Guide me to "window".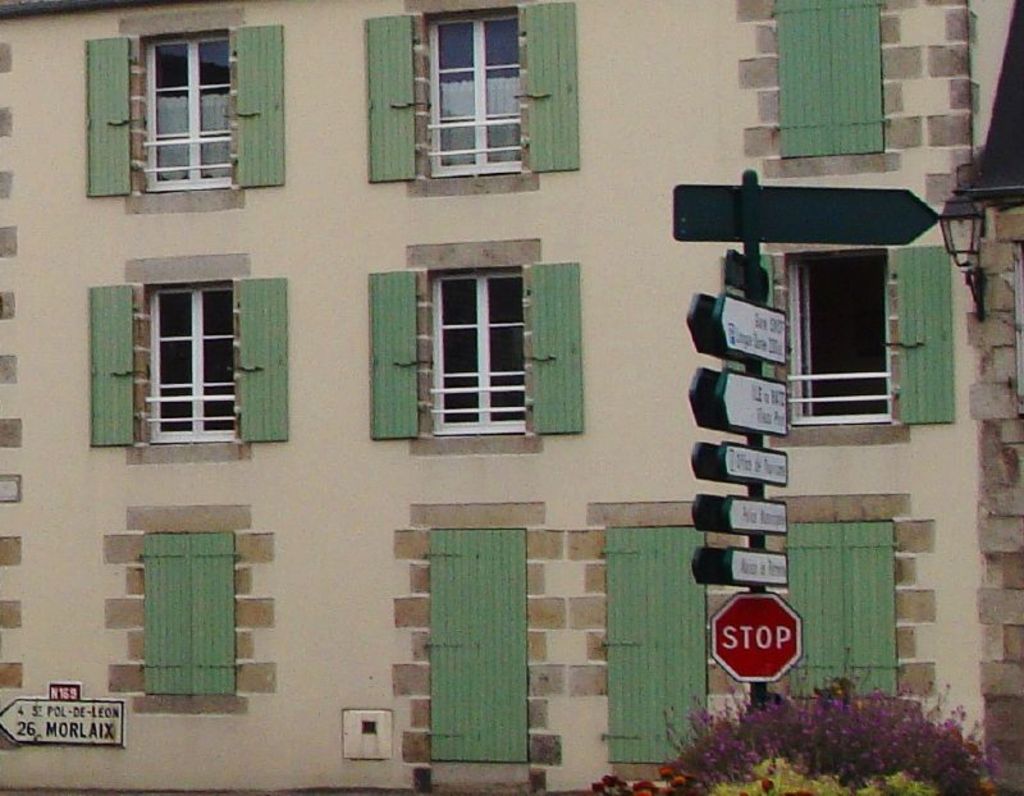
Guidance: (x1=77, y1=24, x2=291, y2=200).
